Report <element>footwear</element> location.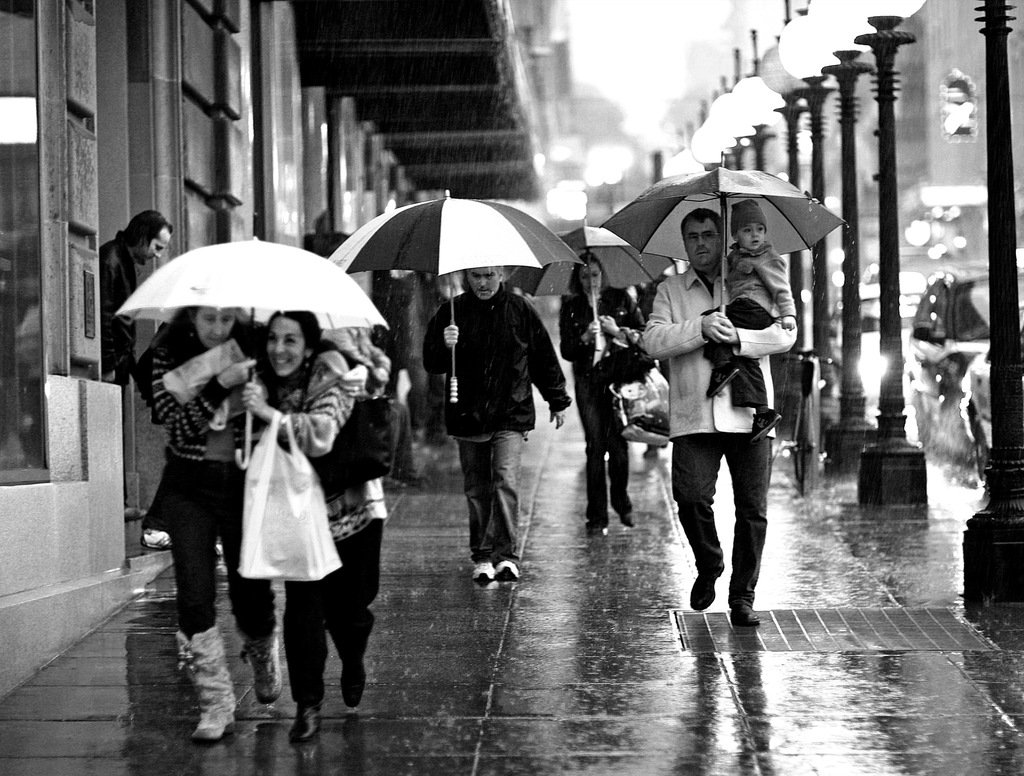
Report: BBox(340, 672, 367, 709).
